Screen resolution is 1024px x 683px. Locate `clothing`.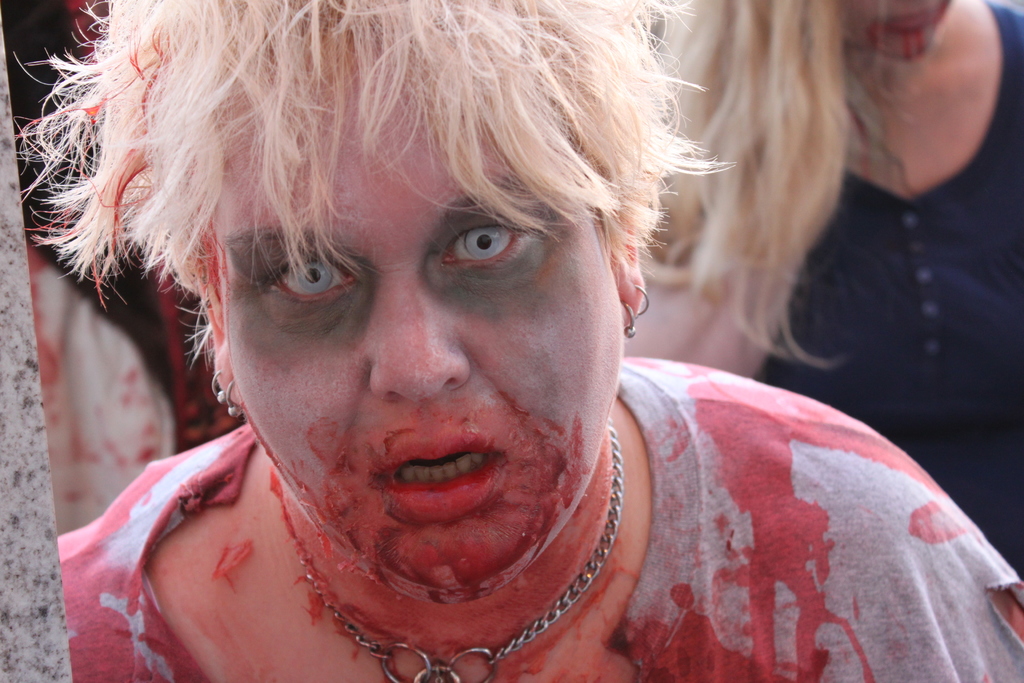
56 356 1023 682.
